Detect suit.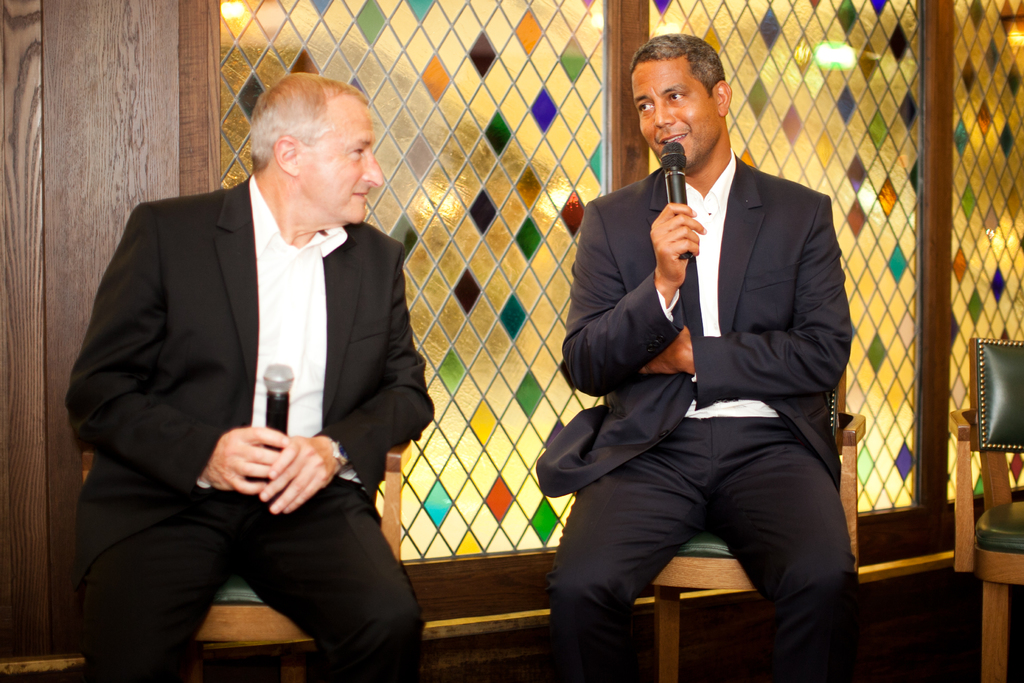
Detected at Rect(68, 173, 435, 682).
